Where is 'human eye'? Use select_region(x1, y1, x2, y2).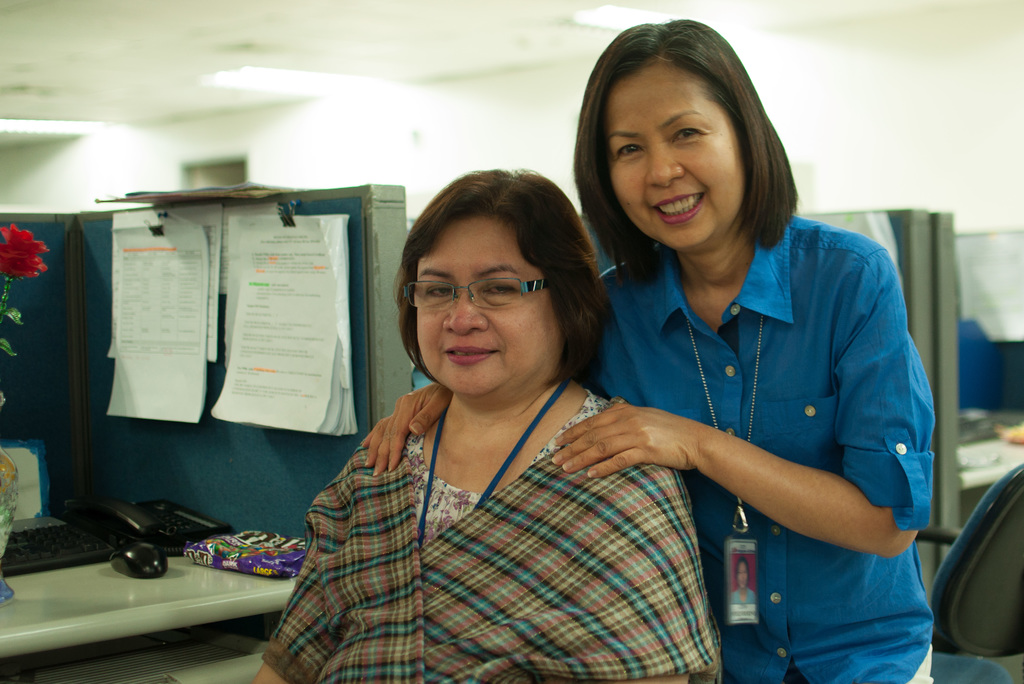
select_region(422, 286, 452, 305).
